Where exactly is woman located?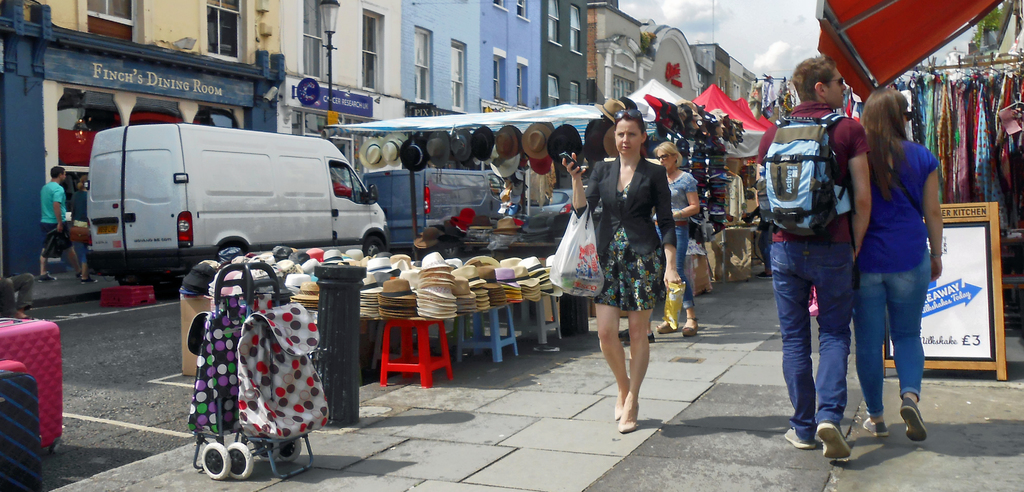
Its bounding box is detection(854, 88, 942, 444).
